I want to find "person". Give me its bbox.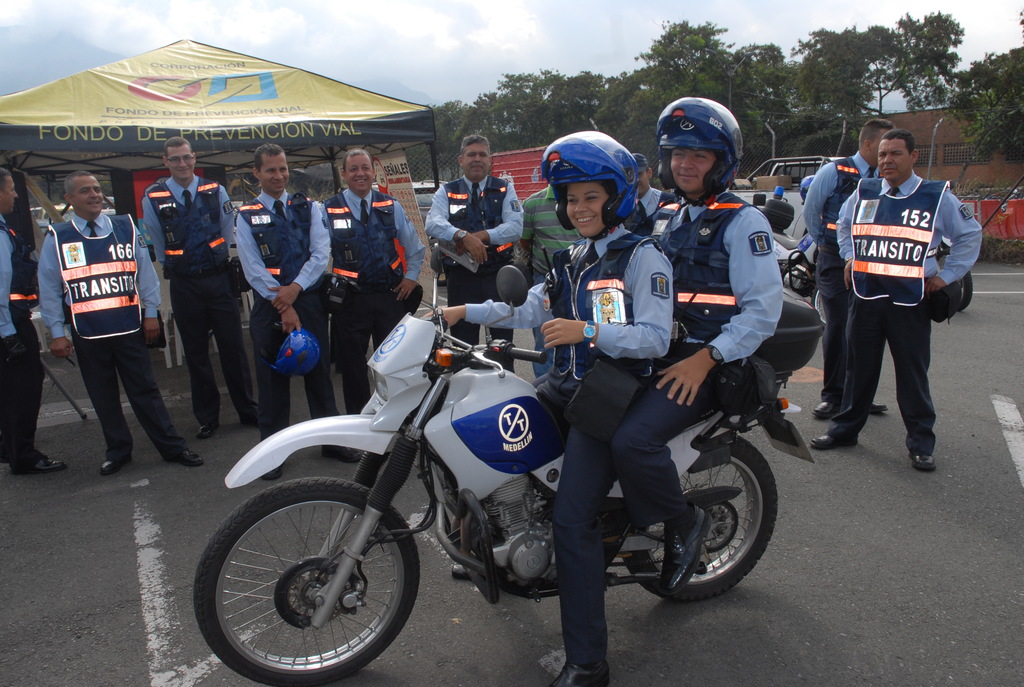
(0, 169, 73, 476).
